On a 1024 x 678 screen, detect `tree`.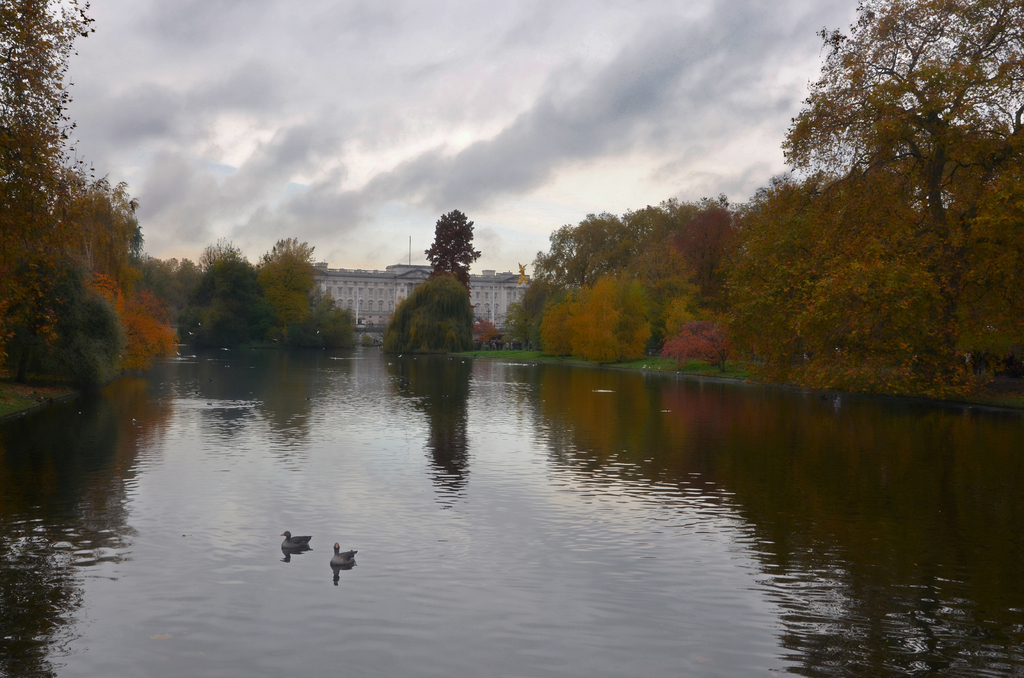
box(499, 302, 531, 351).
